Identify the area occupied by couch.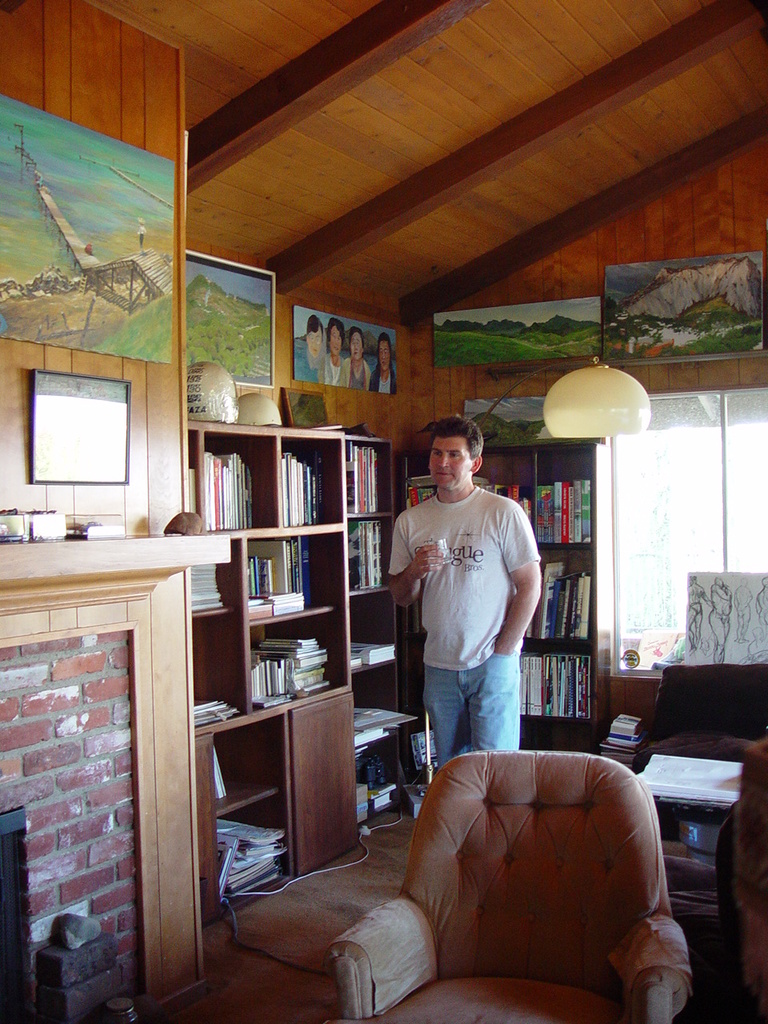
Area: box(336, 734, 723, 1014).
